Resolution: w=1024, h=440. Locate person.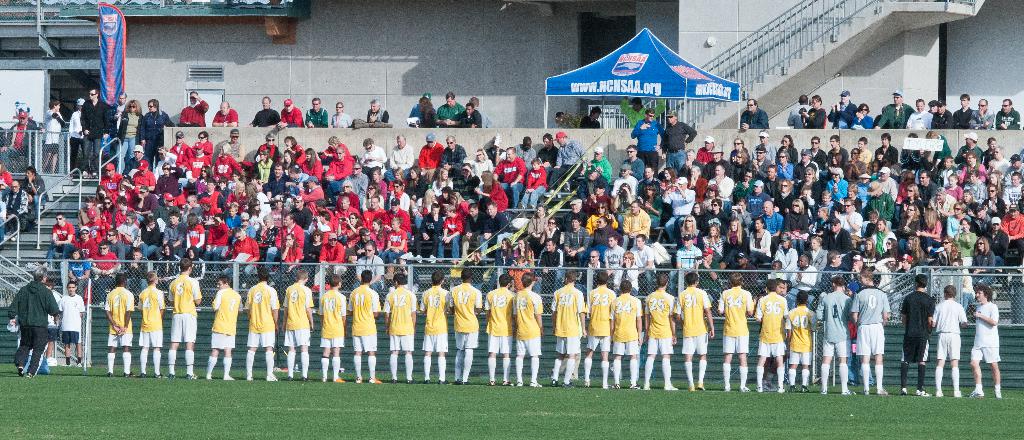
rect(851, 104, 872, 127).
